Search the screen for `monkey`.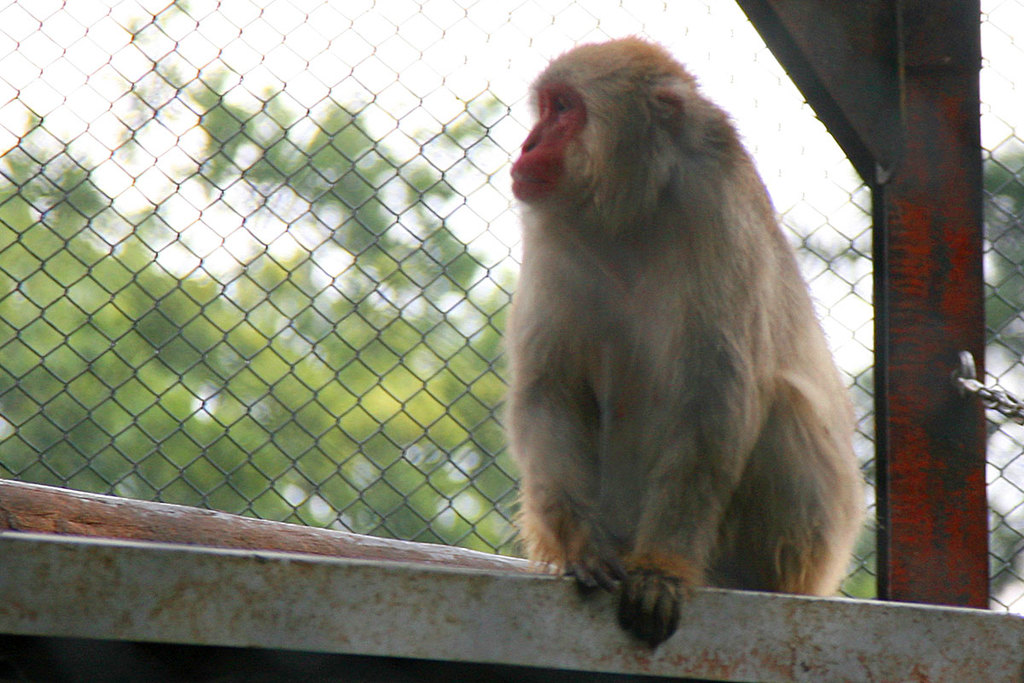
Found at rect(486, 23, 865, 648).
